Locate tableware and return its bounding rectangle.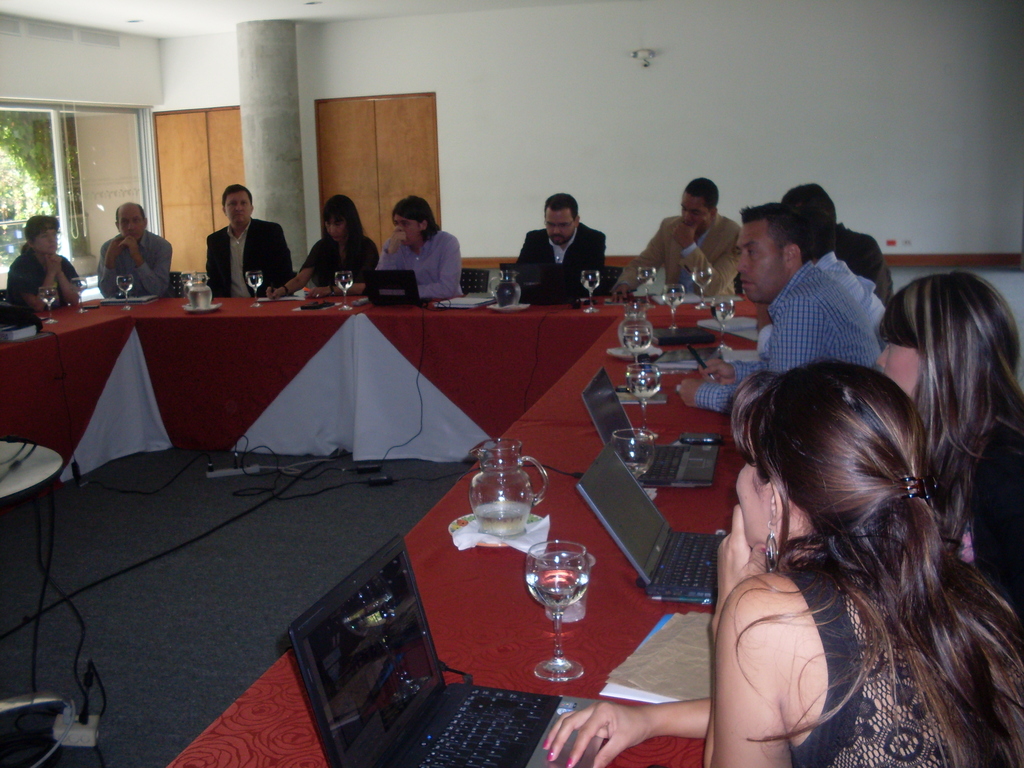
(40, 286, 58, 322).
